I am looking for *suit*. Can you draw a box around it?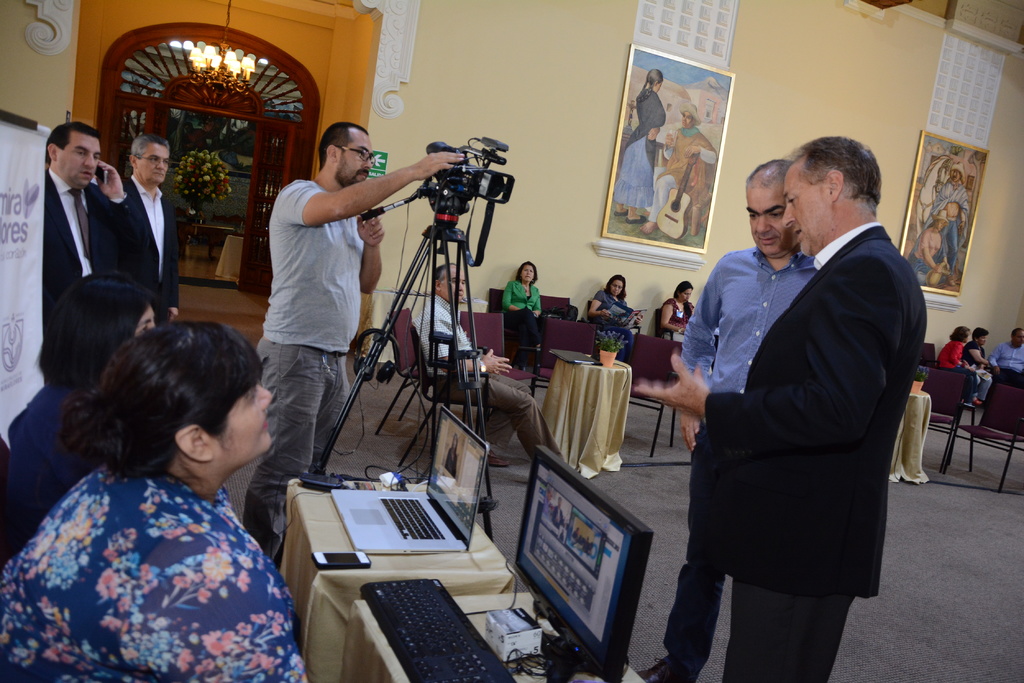
Sure, the bounding box is {"x1": 690, "y1": 218, "x2": 933, "y2": 682}.
